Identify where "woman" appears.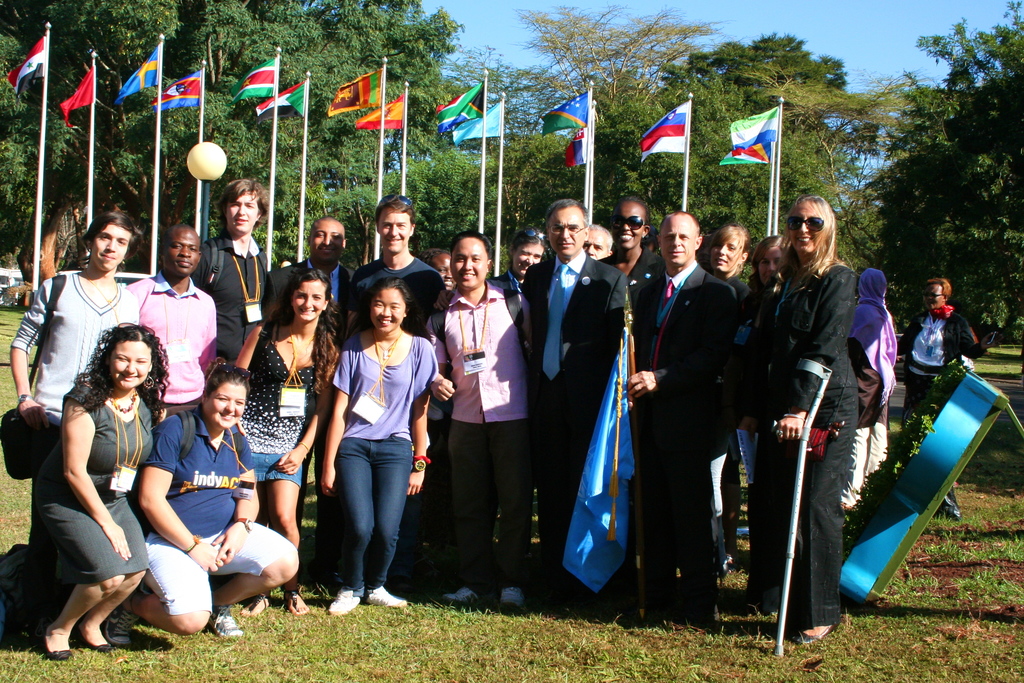
Appears at Rect(38, 323, 147, 661).
